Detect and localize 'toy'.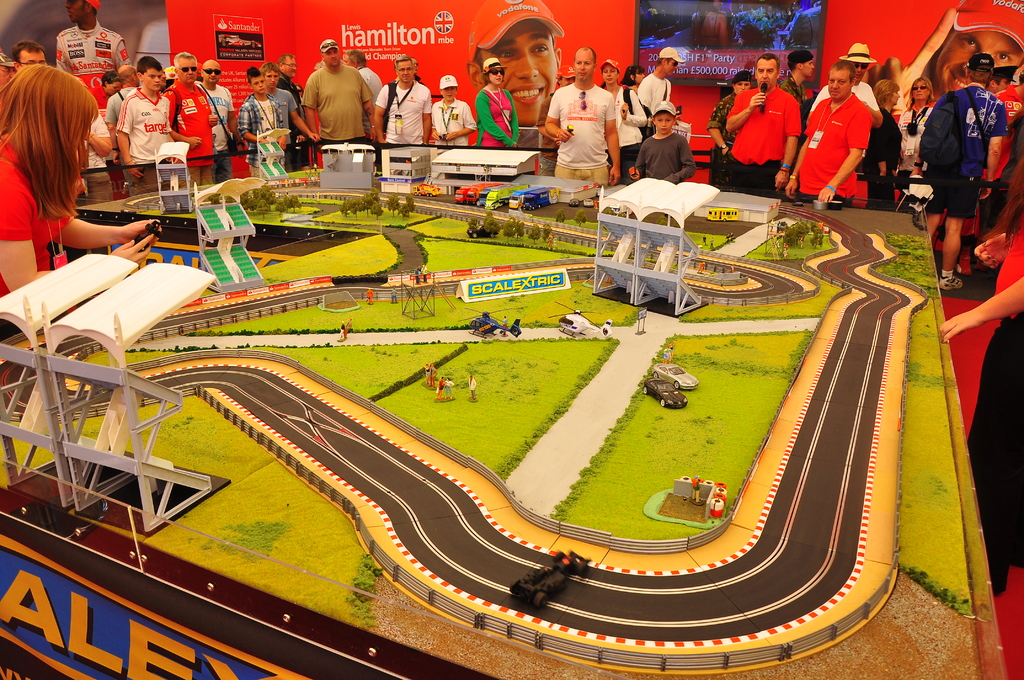
Localized at 706/206/738/223.
